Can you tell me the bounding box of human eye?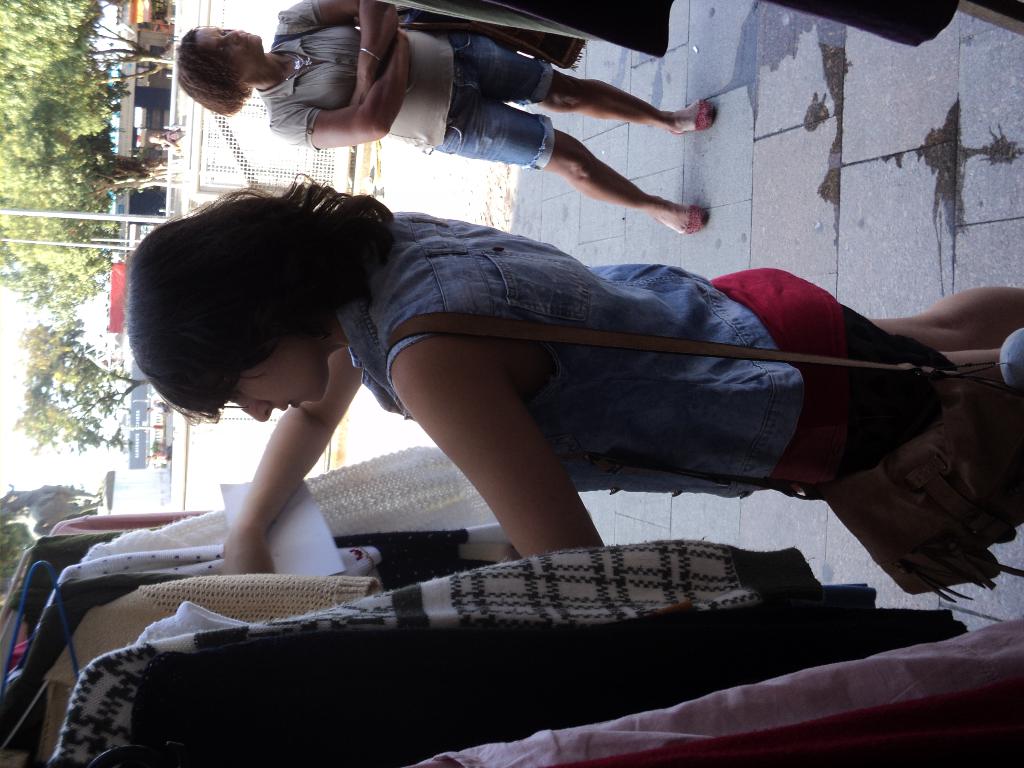
217,43,228,59.
